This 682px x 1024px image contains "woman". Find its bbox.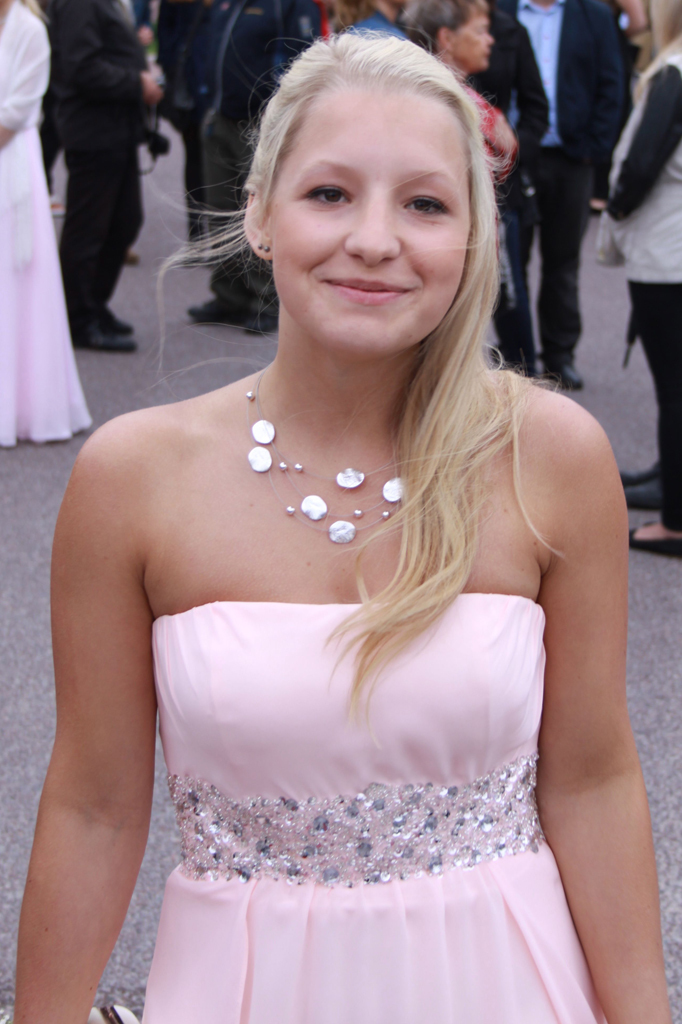
[left=13, top=31, right=681, bottom=1023].
